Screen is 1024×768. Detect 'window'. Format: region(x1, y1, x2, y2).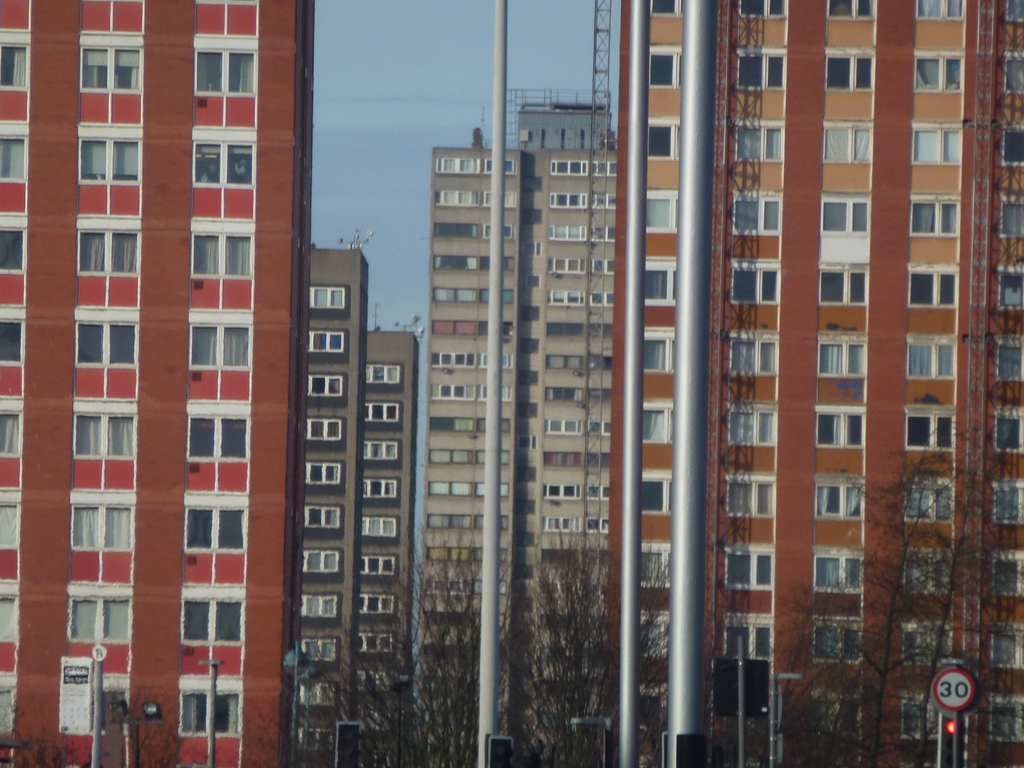
region(719, 394, 776, 445).
